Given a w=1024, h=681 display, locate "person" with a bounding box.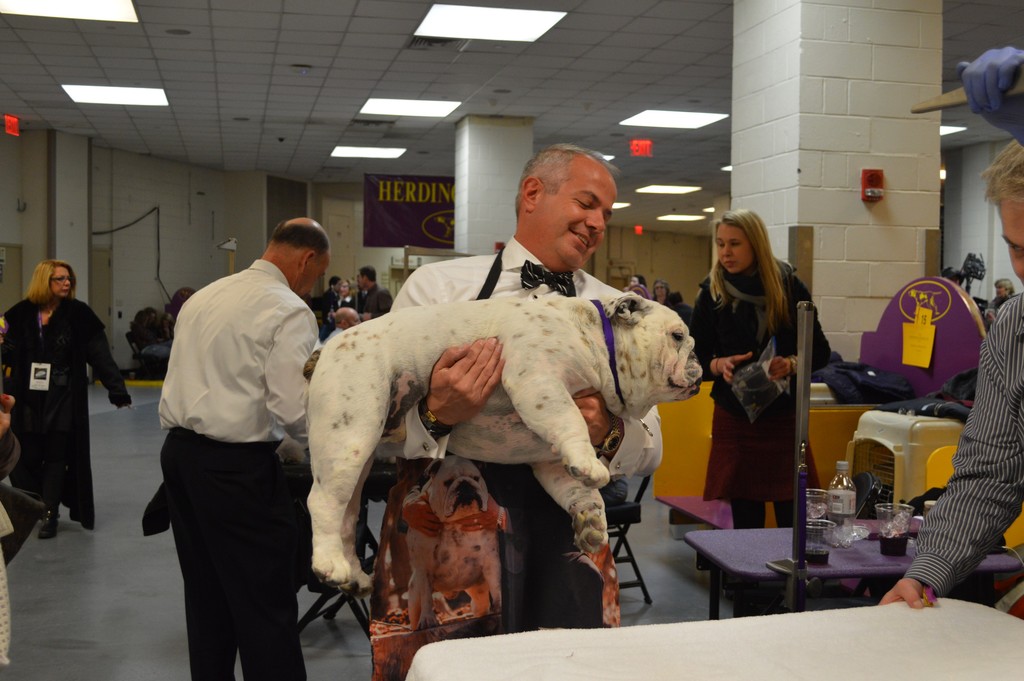
Located: (left=322, top=275, right=339, bottom=306).
